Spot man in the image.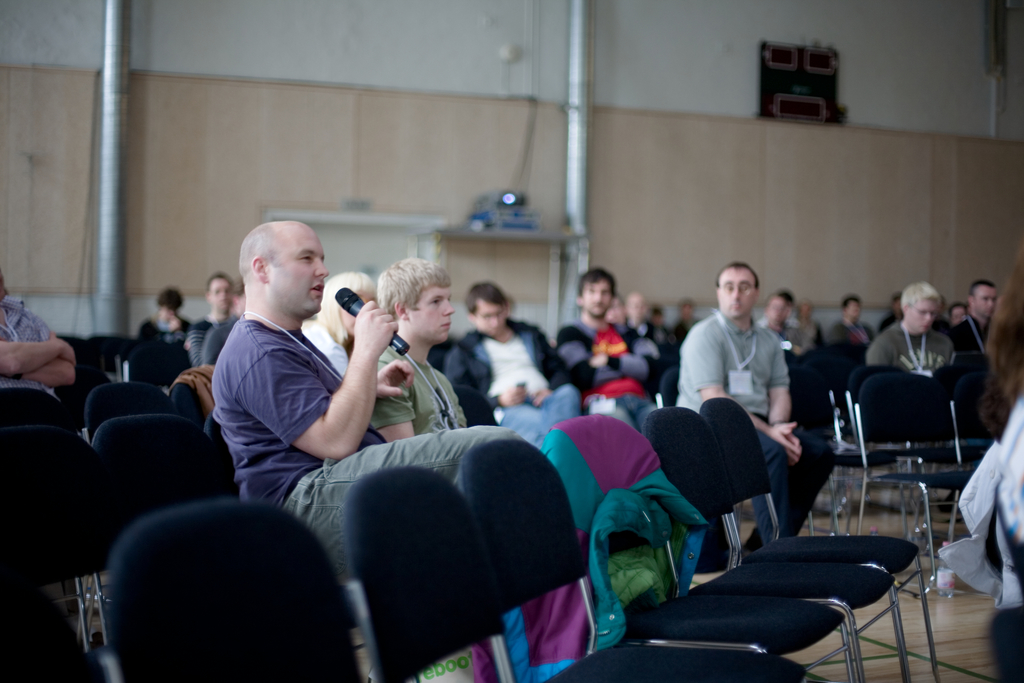
man found at crop(200, 278, 245, 370).
